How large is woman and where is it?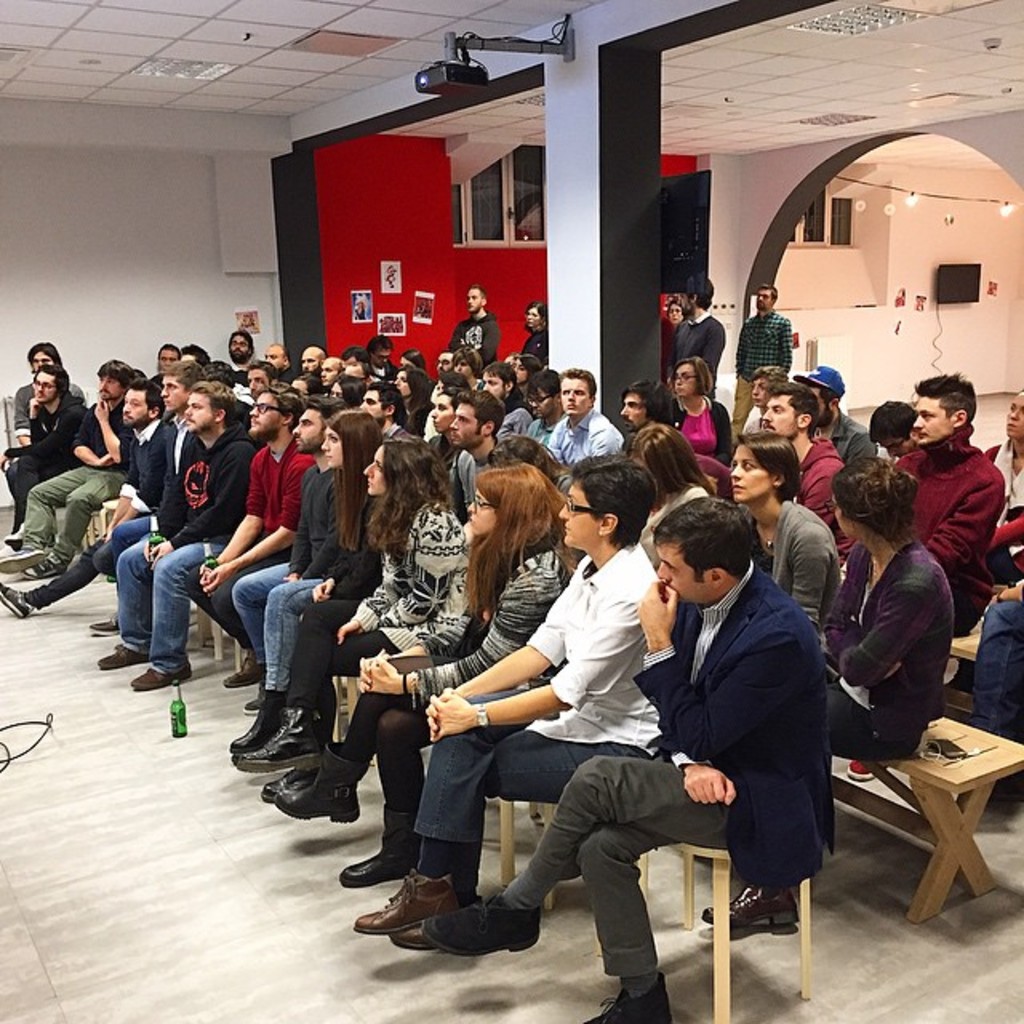
Bounding box: (701, 453, 957, 934).
